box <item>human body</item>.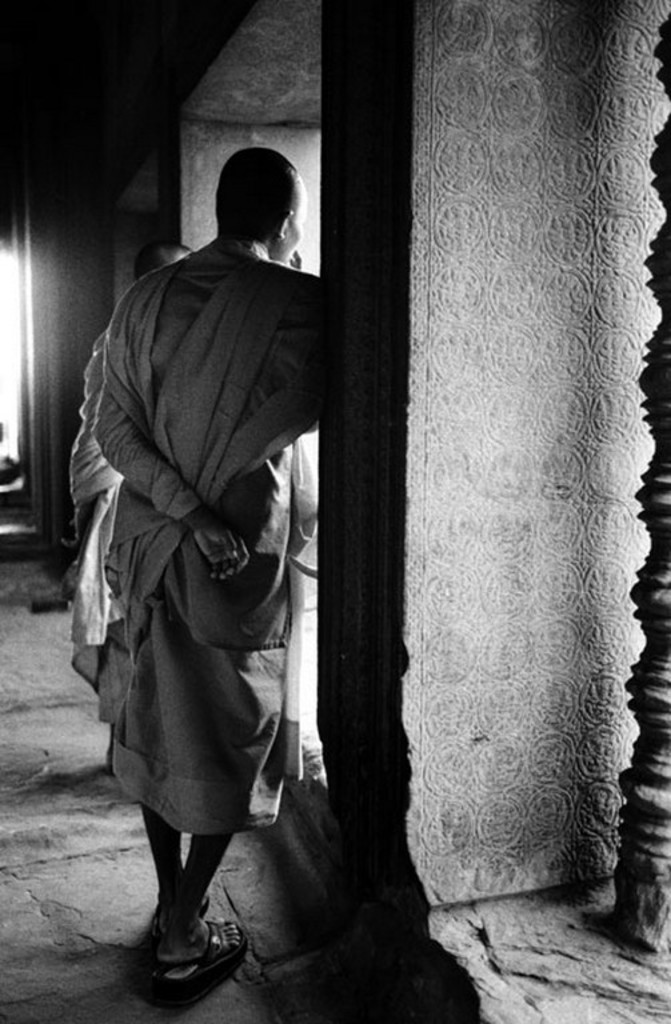
x1=64 y1=140 x2=321 y2=991.
